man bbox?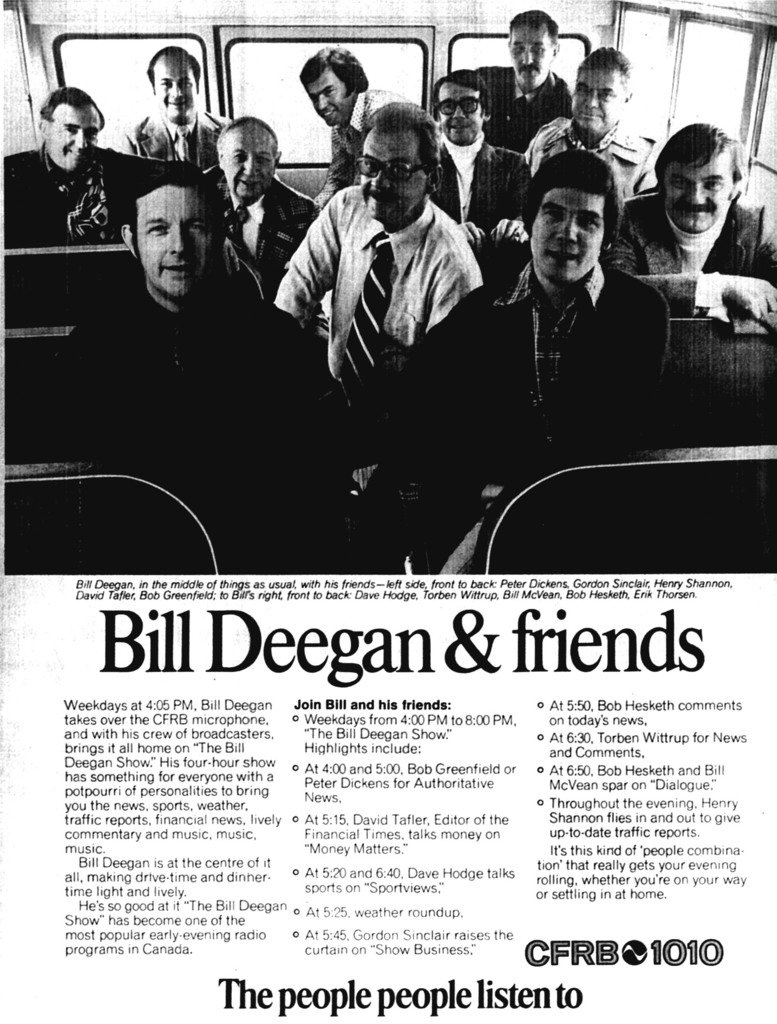
[275,79,495,518]
